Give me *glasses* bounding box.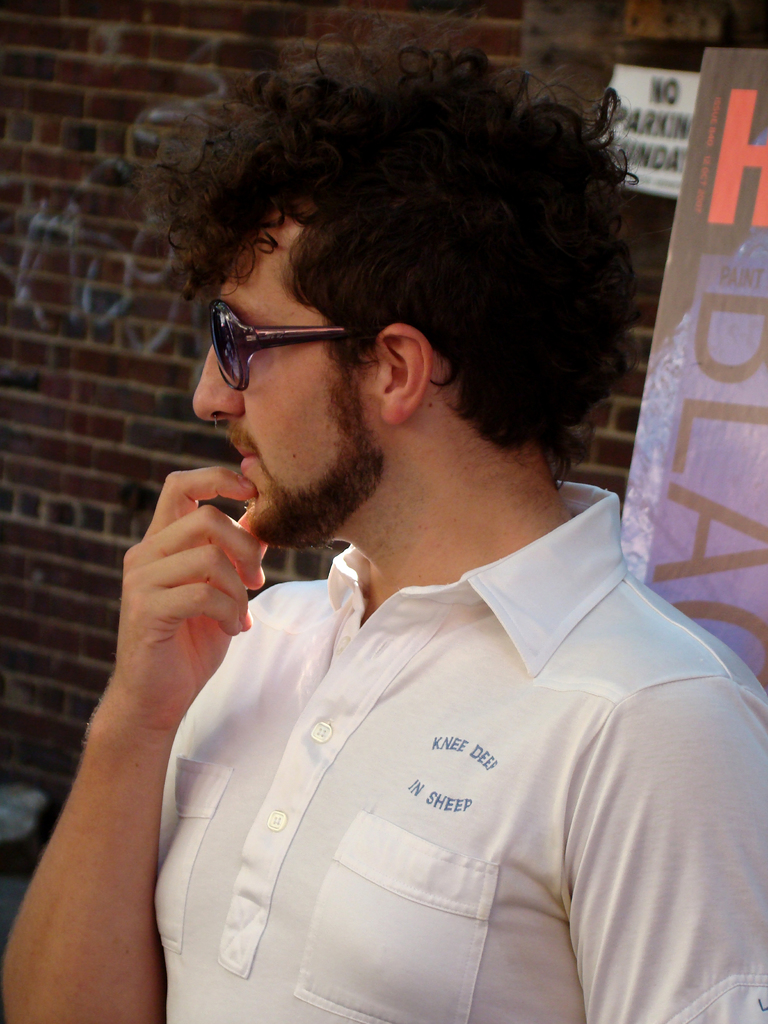
x1=185 y1=294 x2=365 y2=371.
